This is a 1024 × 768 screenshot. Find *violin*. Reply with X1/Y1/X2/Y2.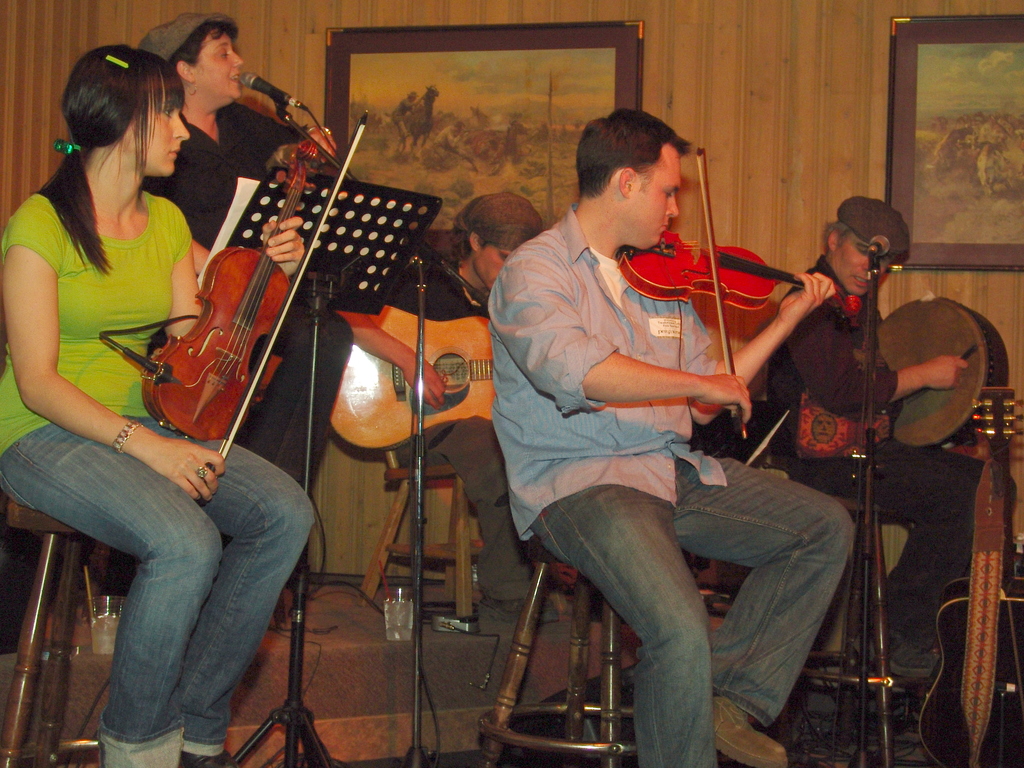
621/139/863/437.
